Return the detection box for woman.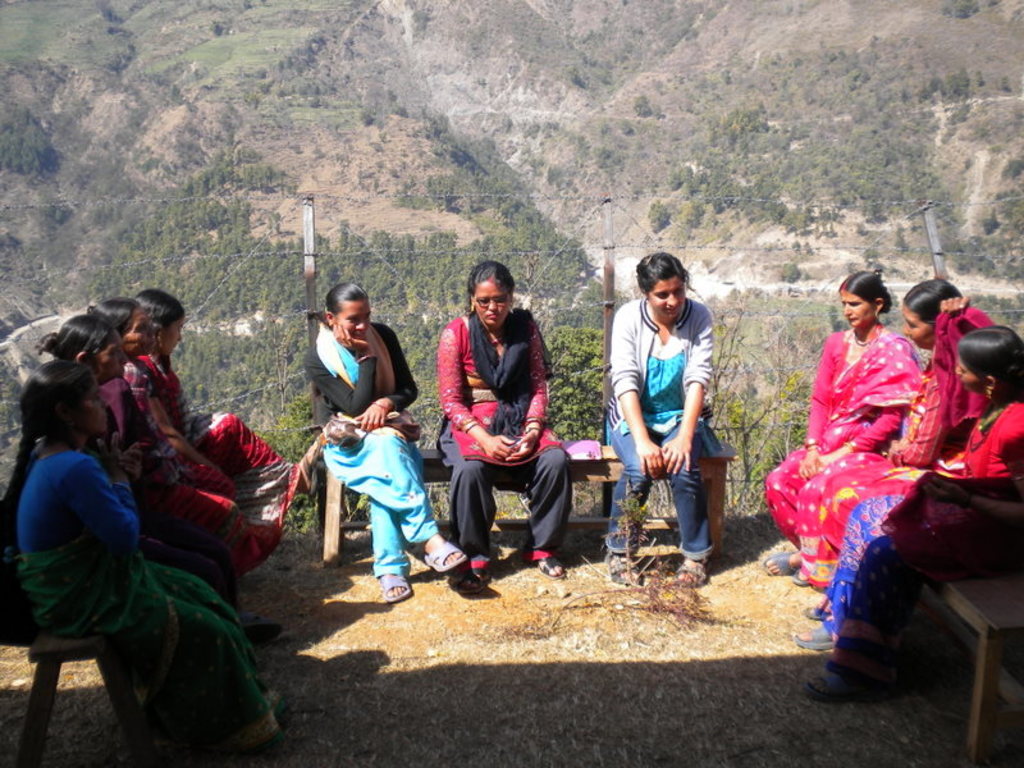
pyautogui.locateOnScreen(771, 282, 915, 590).
